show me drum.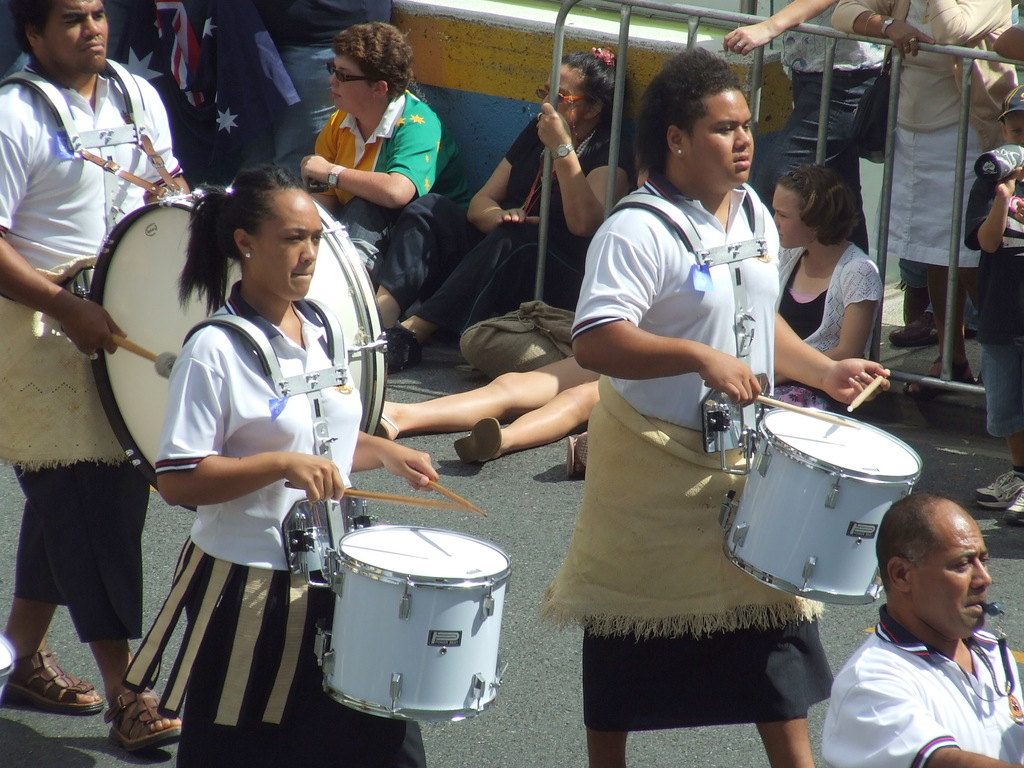
drum is here: 721 410 923 600.
